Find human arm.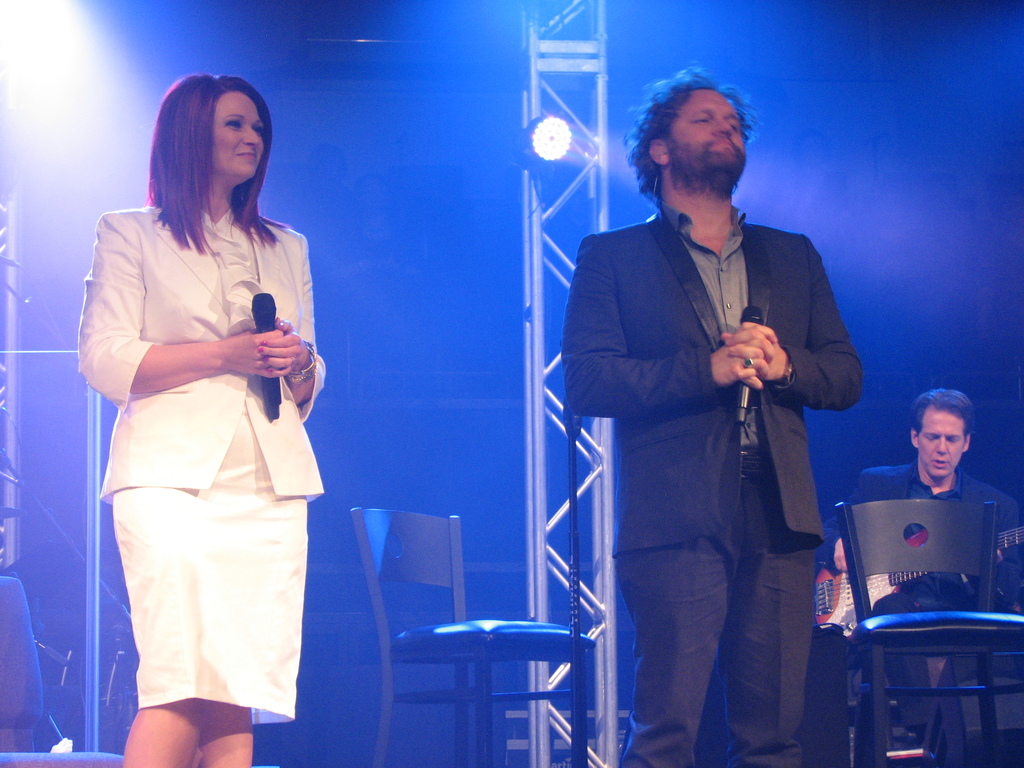
detection(828, 479, 865, 566).
